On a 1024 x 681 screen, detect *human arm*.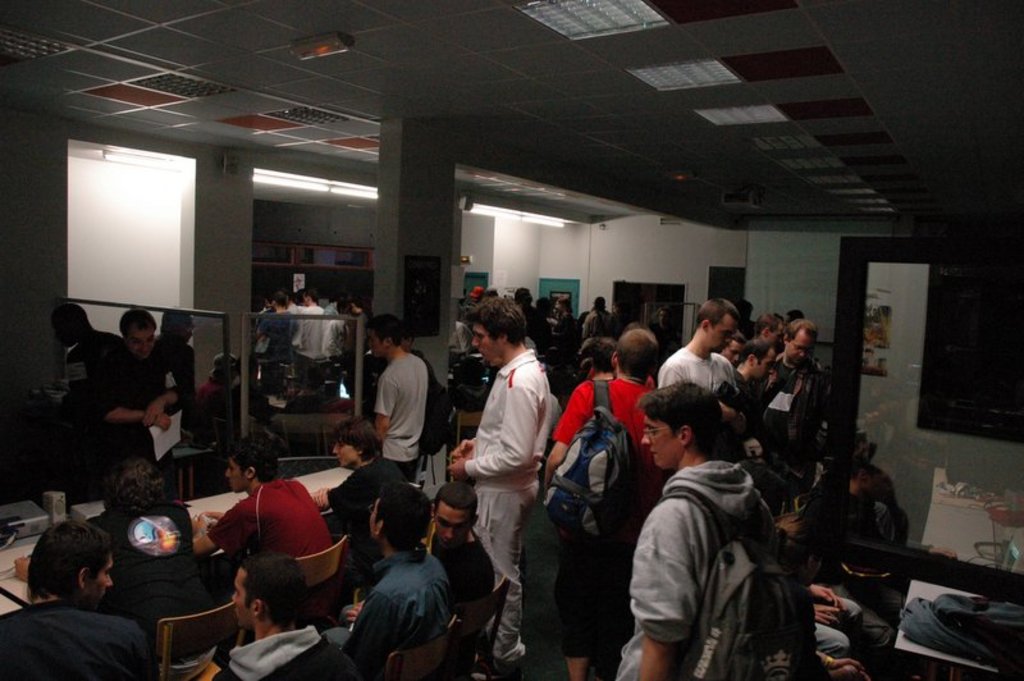
[x1=810, y1=603, x2=832, y2=626].
